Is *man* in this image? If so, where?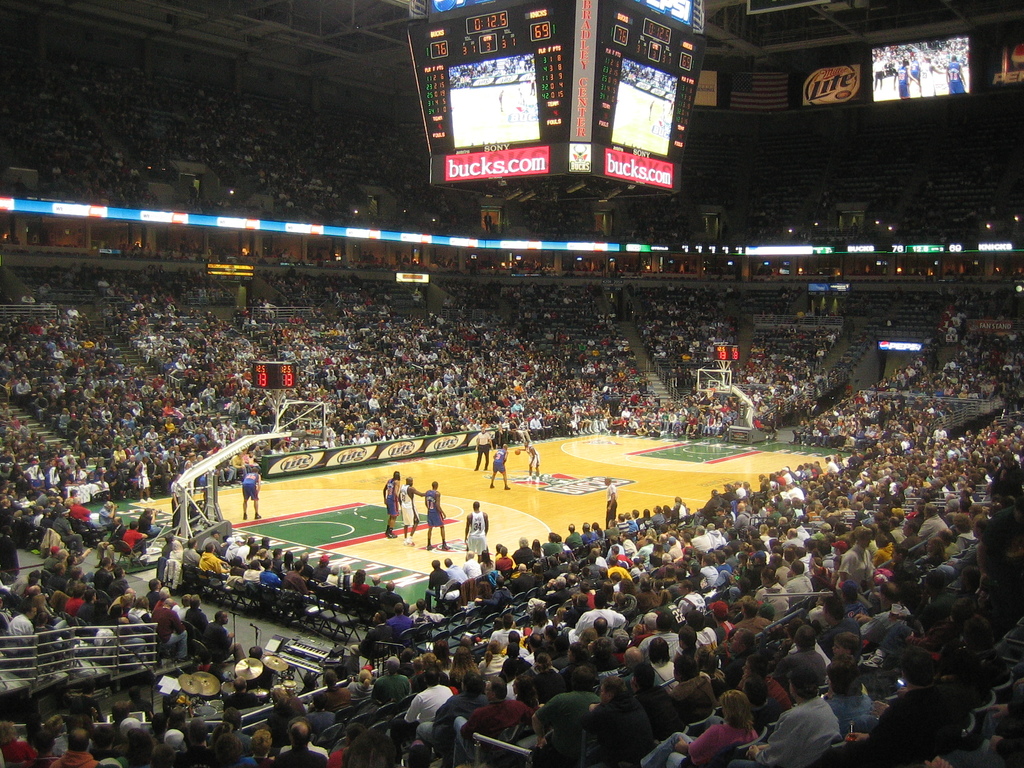
Yes, at 308 555 325 591.
